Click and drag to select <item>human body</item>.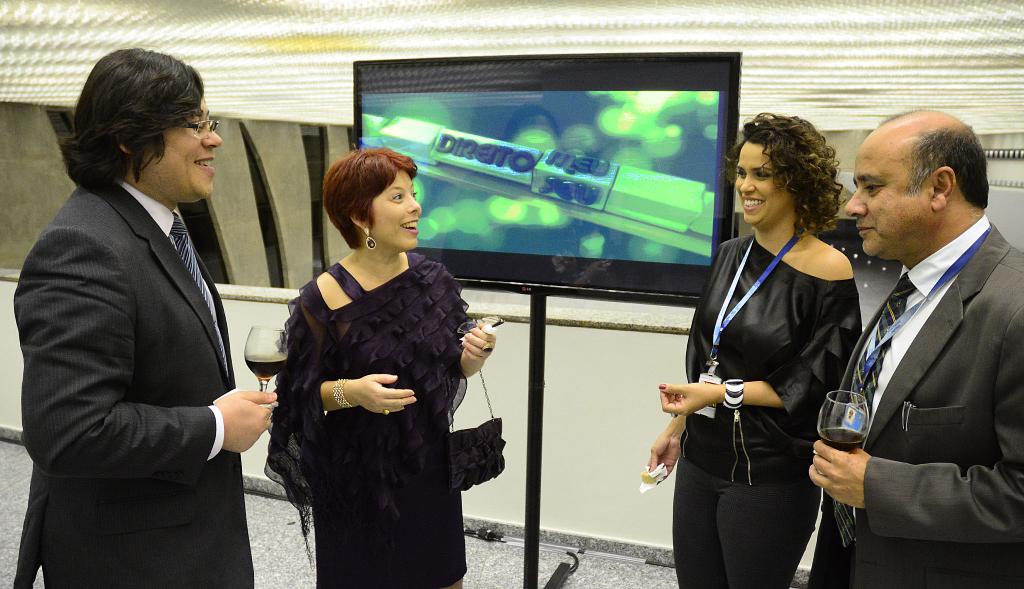
Selection: (13,170,271,588).
